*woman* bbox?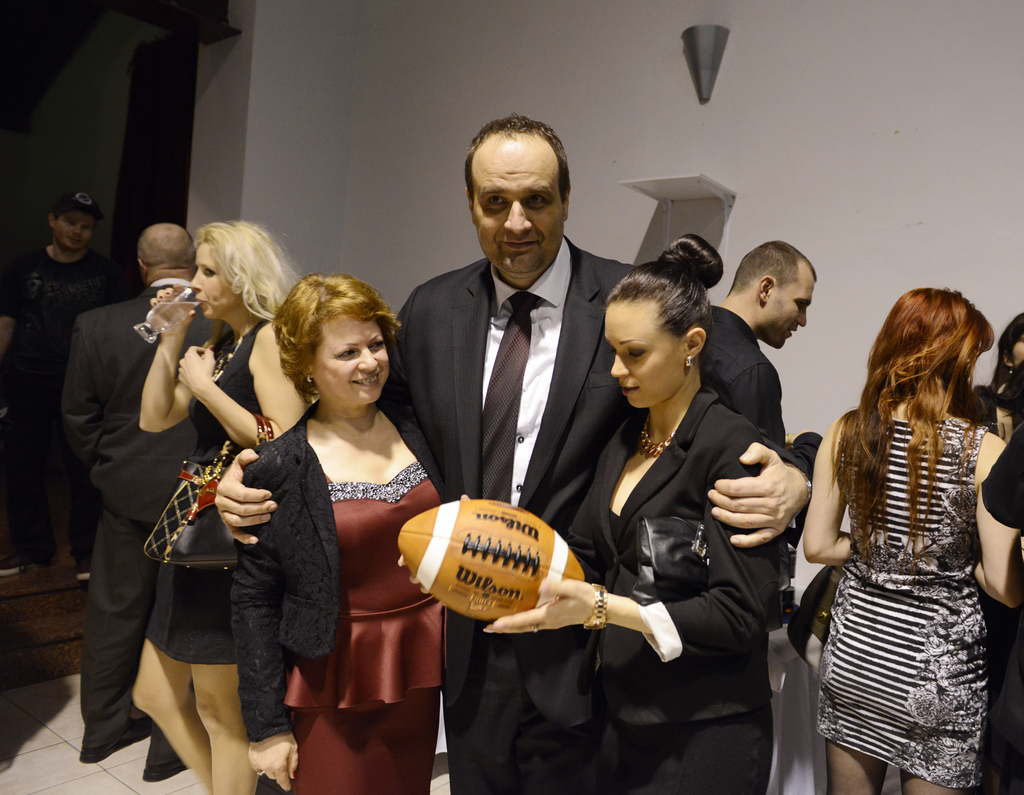
(x1=395, y1=233, x2=780, y2=794)
